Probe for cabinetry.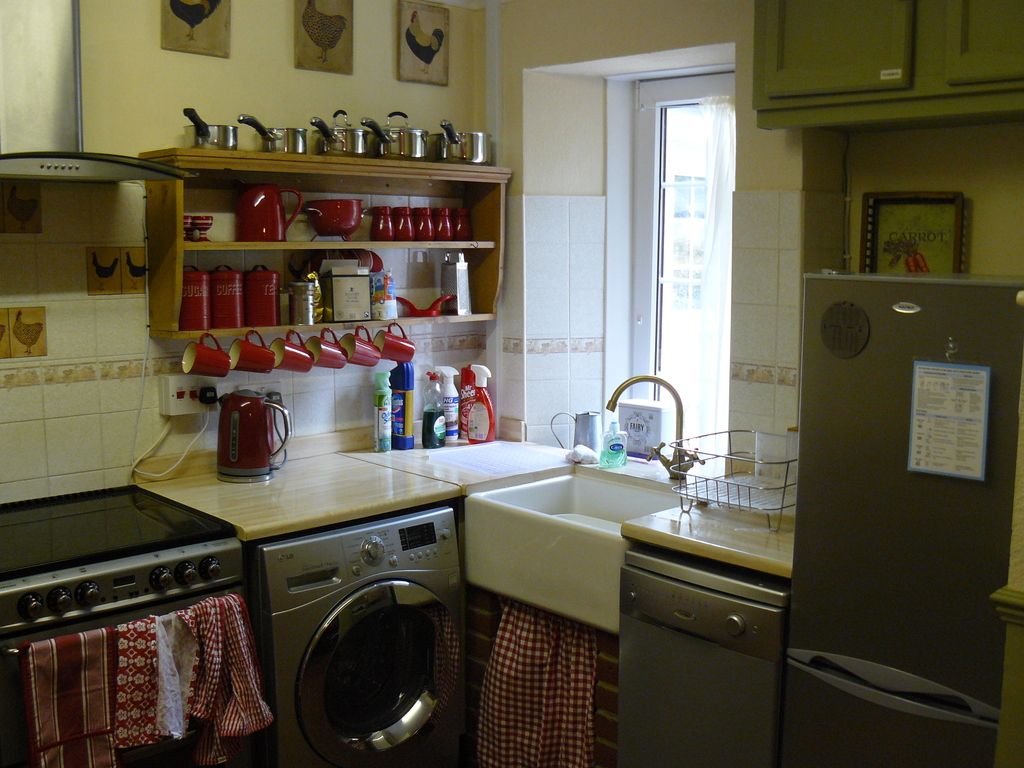
Probe result: bbox=(758, 0, 1023, 110).
